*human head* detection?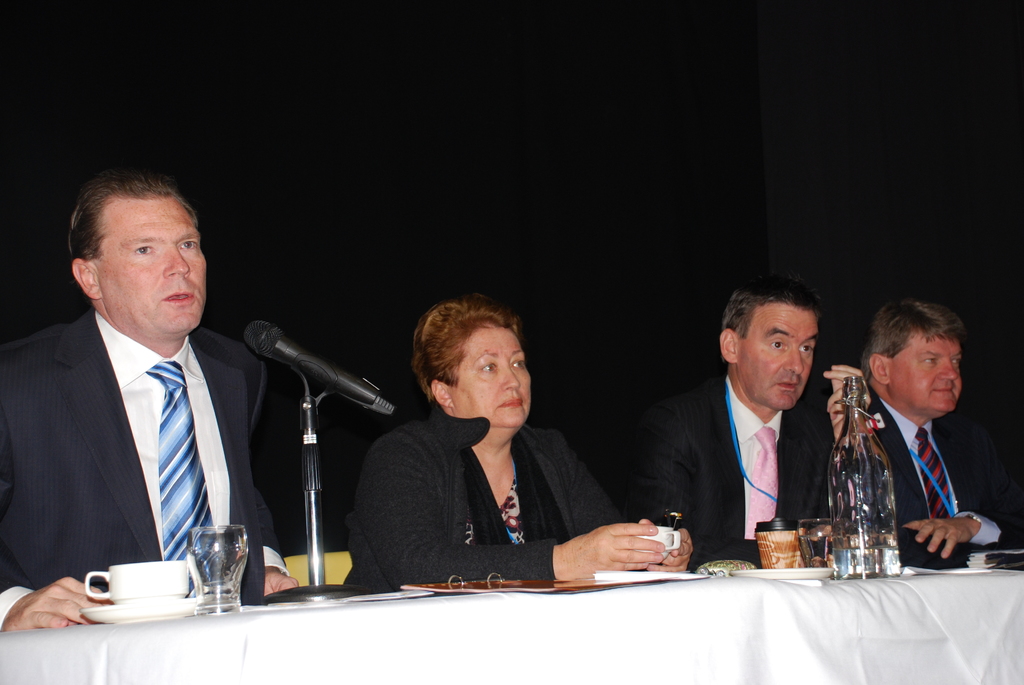
rect(720, 269, 822, 409)
